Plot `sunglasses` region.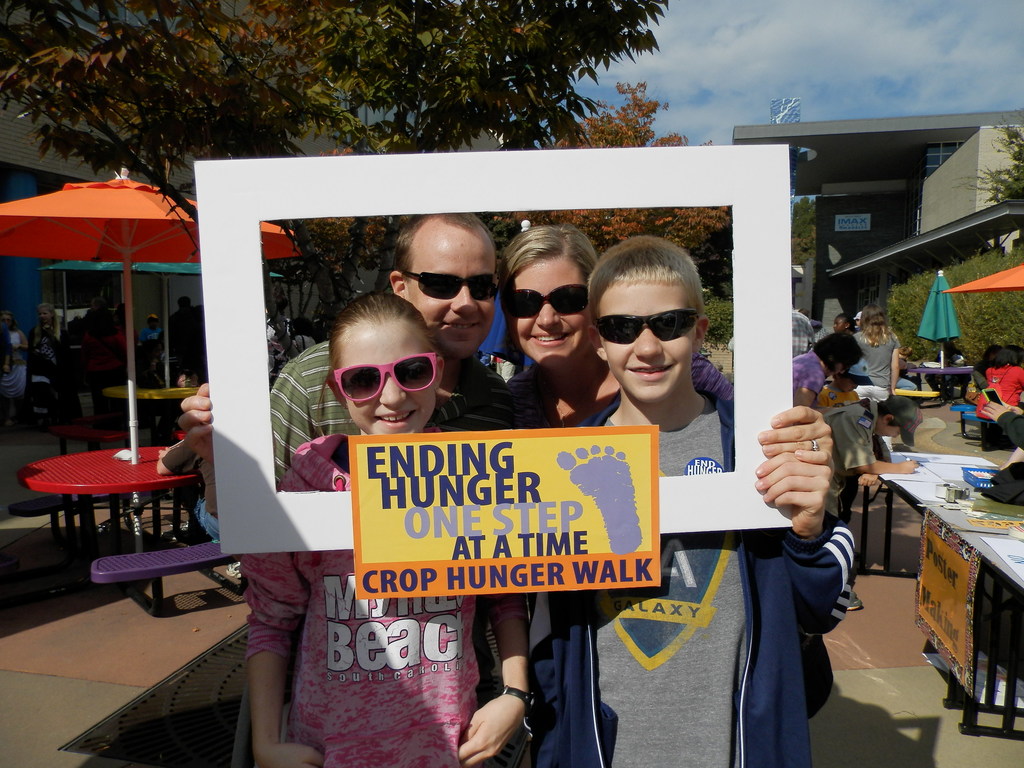
Plotted at {"left": 501, "top": 283, "right": 588, "bottom": 320}.
